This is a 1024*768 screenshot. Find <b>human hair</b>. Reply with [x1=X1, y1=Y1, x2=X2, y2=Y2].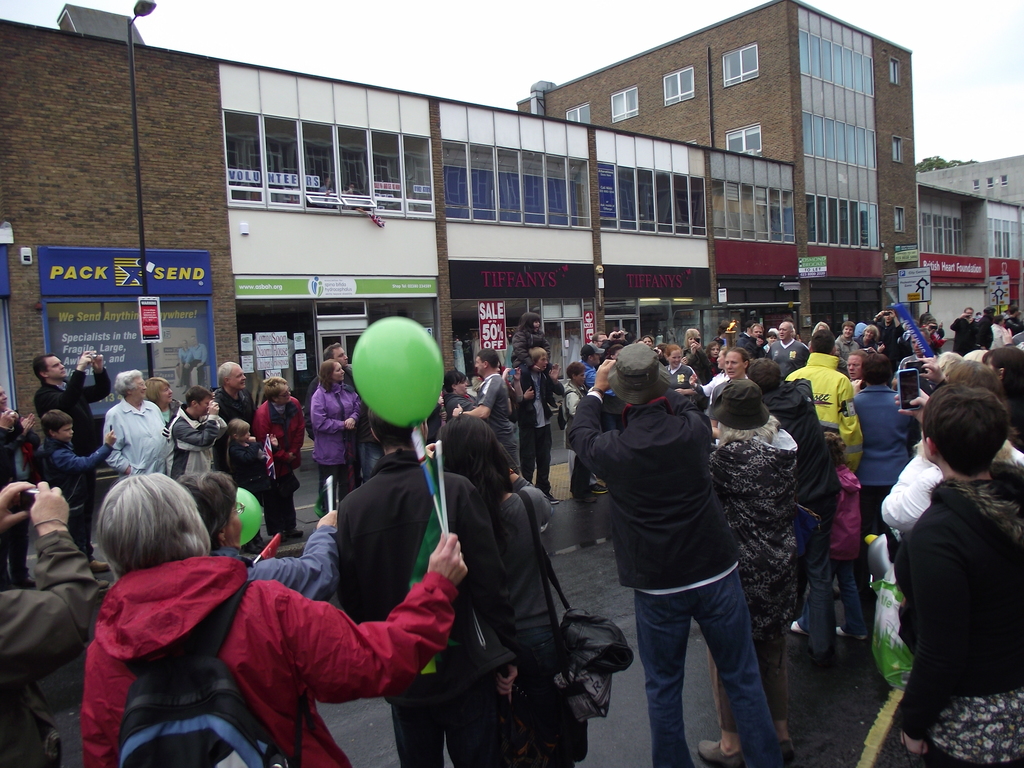
[x1=985, y1=347, x2=1023, y2=397].
